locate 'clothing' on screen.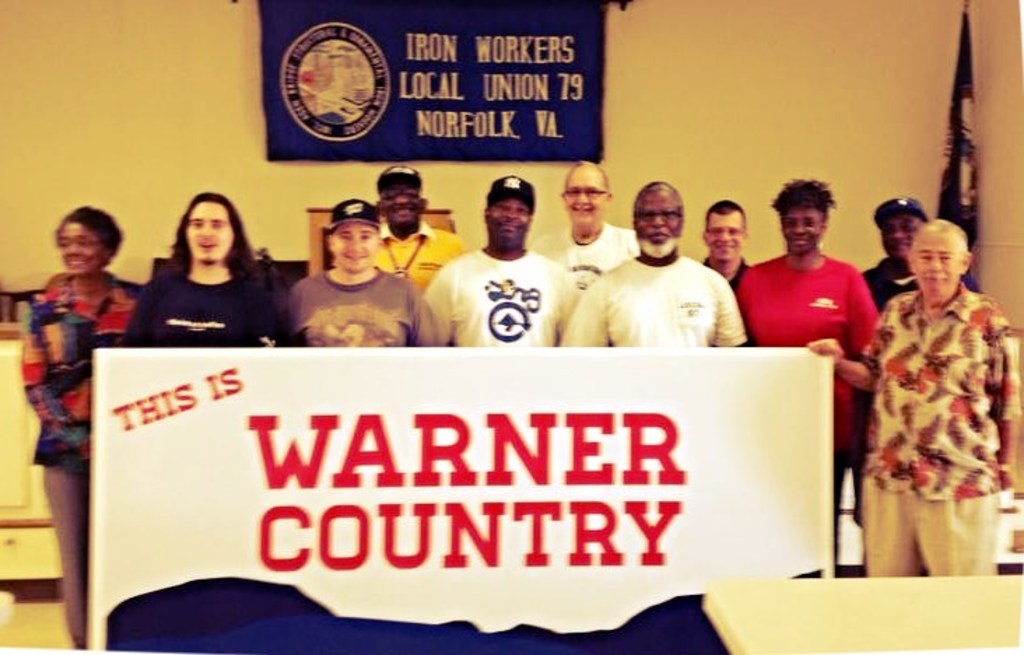
On screen at rect(21, 267, 145, 472).
